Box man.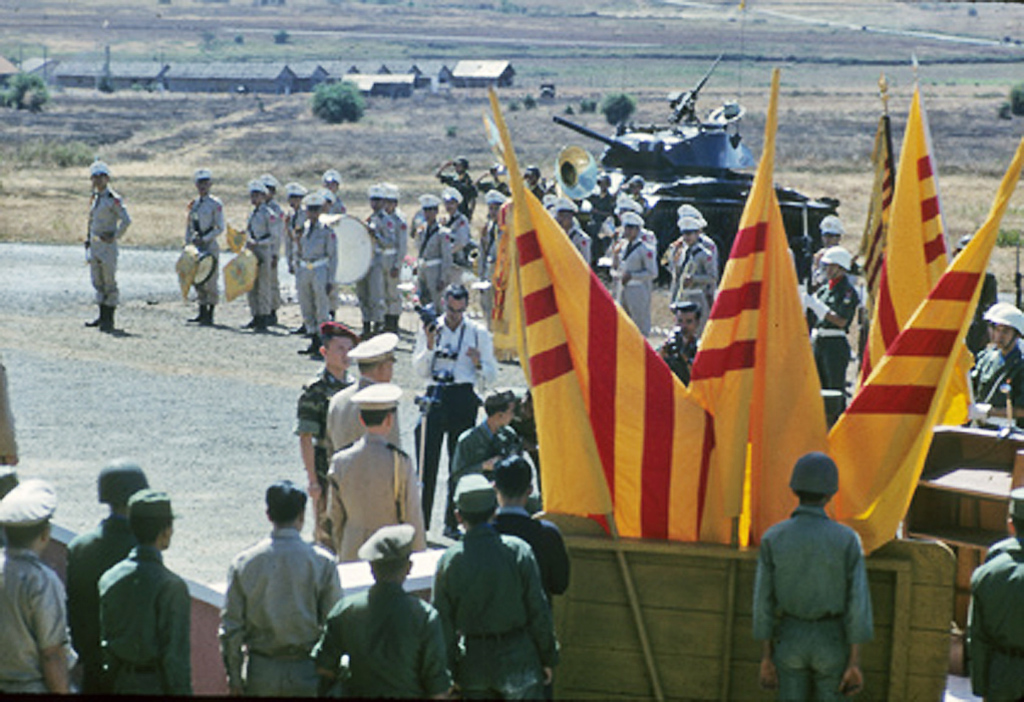
(427,467,561,701).
